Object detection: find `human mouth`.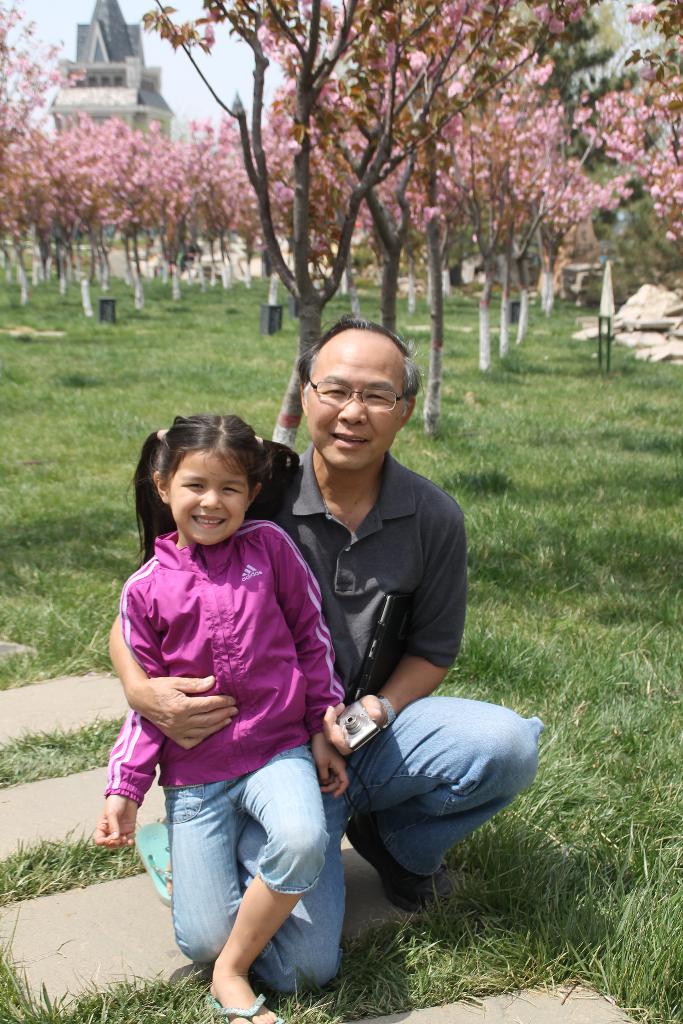
331 426 374 451.
